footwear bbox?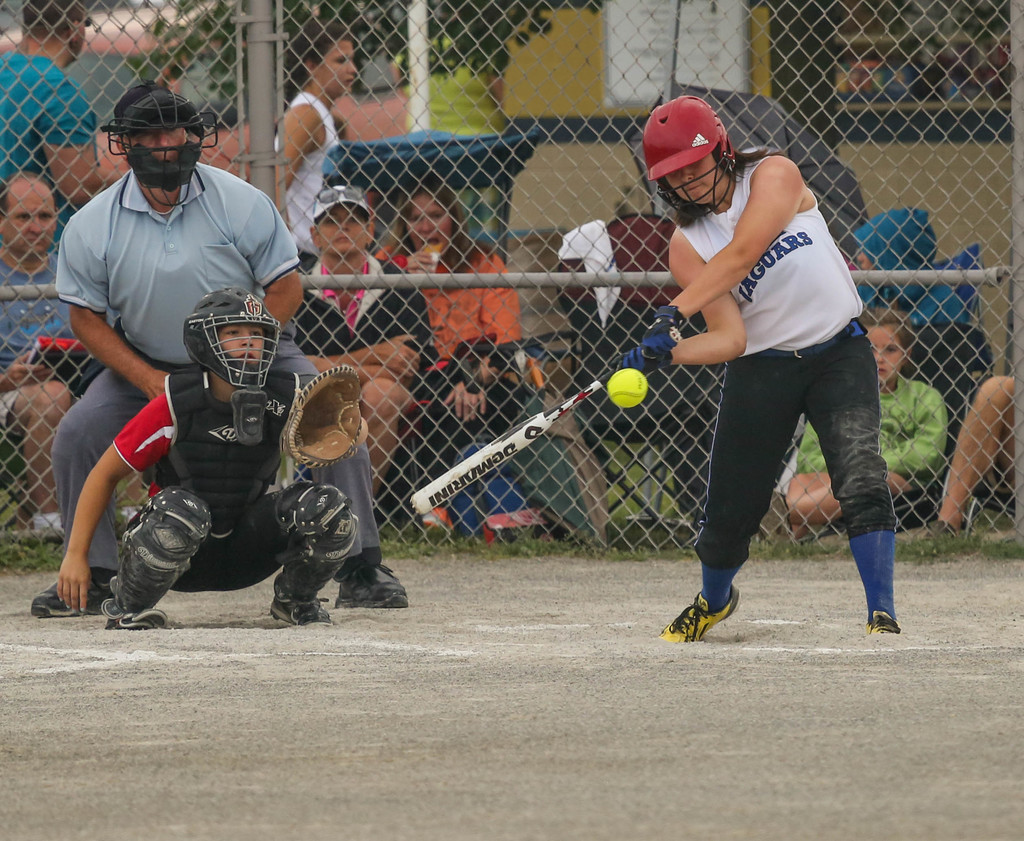
{"x1": 655, "y1": 591, "x2": 744, "y2": 651}
